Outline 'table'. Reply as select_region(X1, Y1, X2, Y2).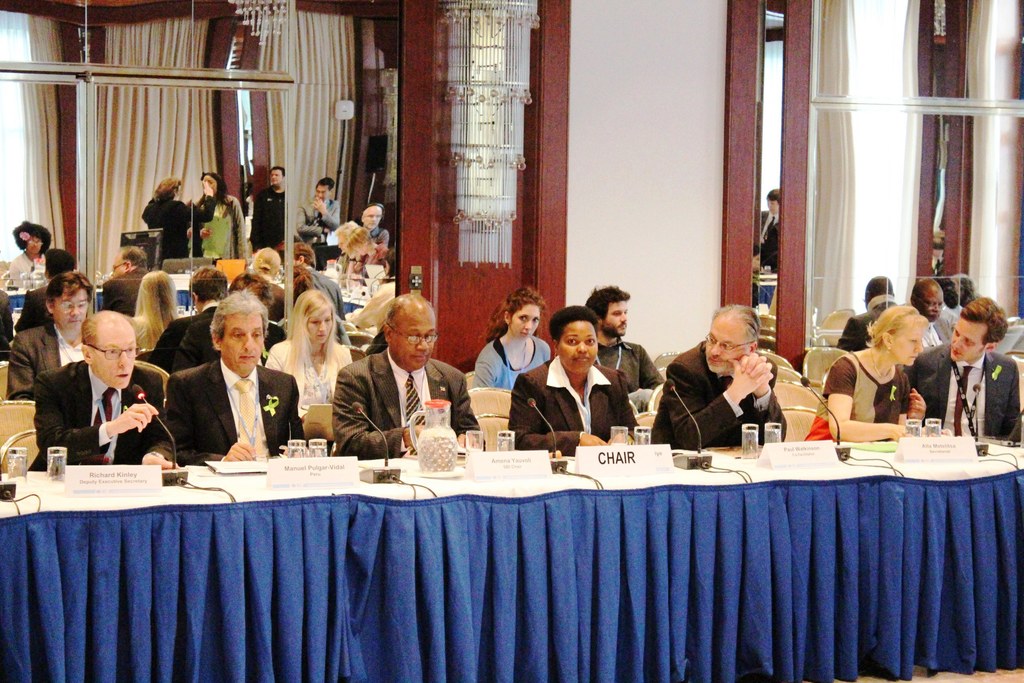
select_region(0, 429, 1023, 682).
